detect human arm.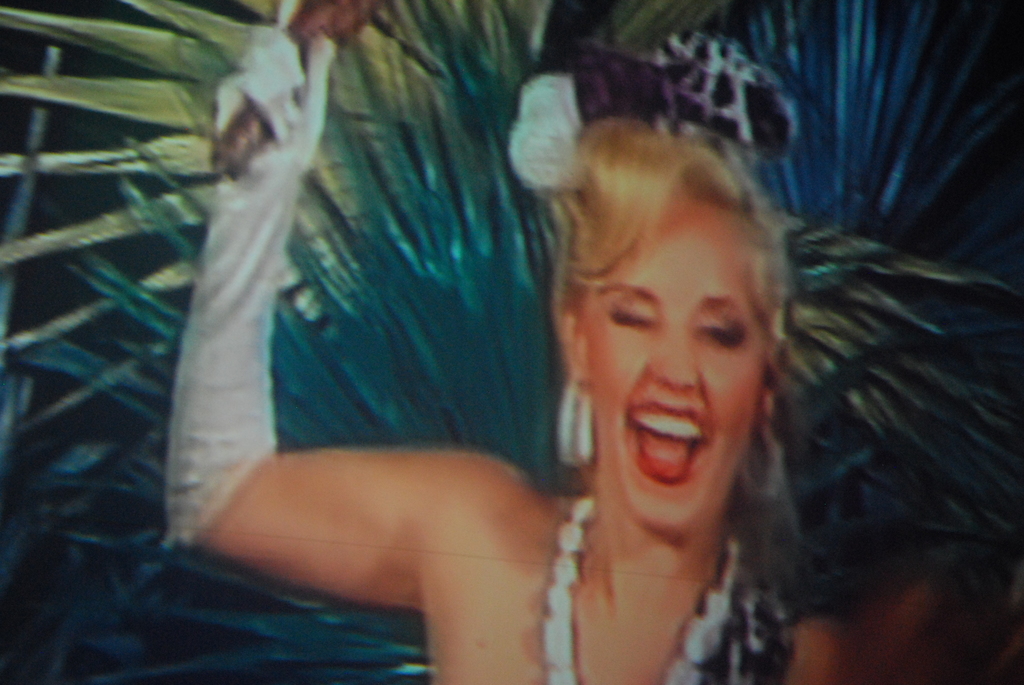
Detected at l=191, t=15, r=419, b=538.
